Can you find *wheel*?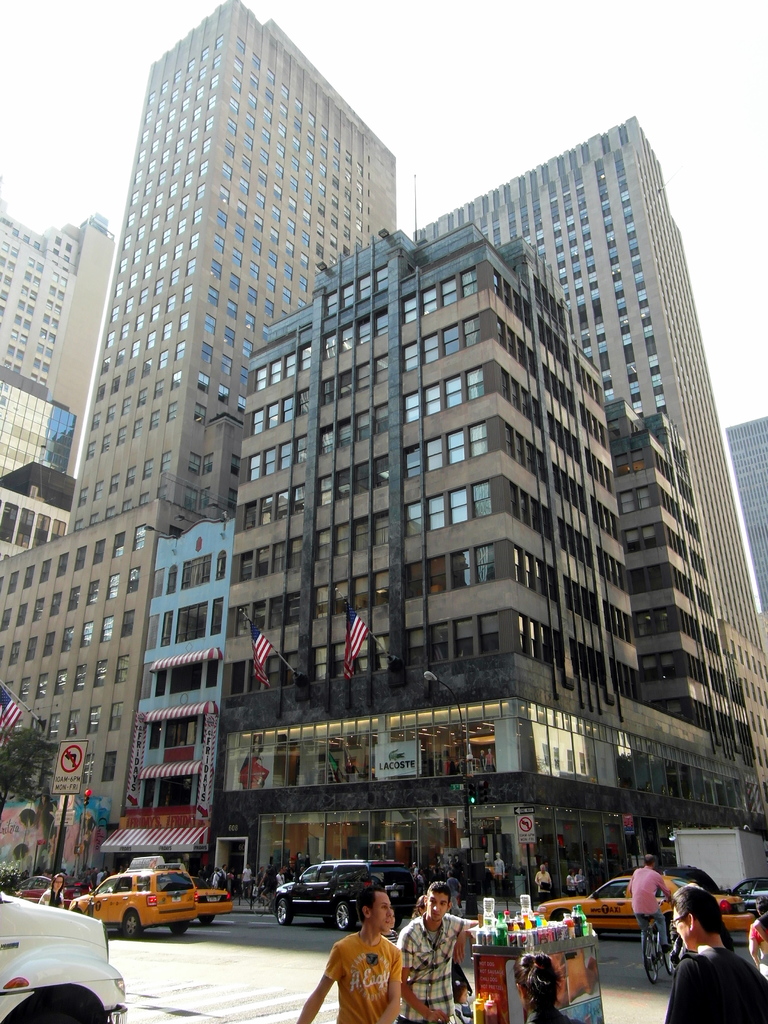
Yes, bounding box: <box>170,918,191,939</box>.
